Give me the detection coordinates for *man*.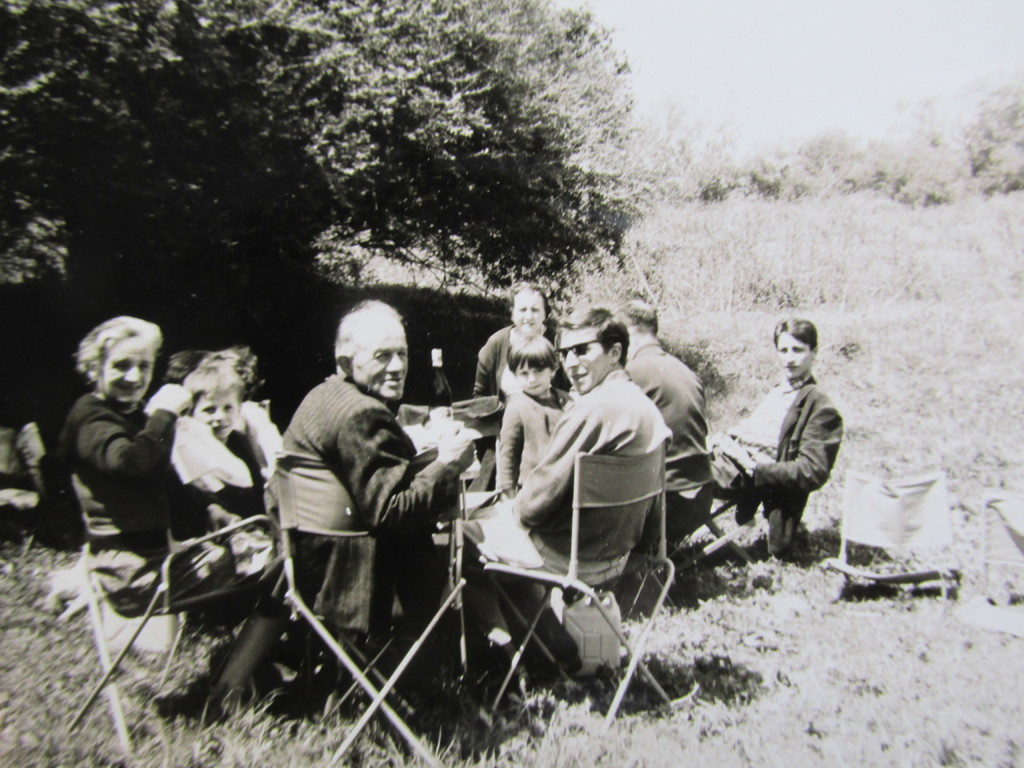
{"x1": 706, "y1": 316, "x2": 846, "y2": 559}.
